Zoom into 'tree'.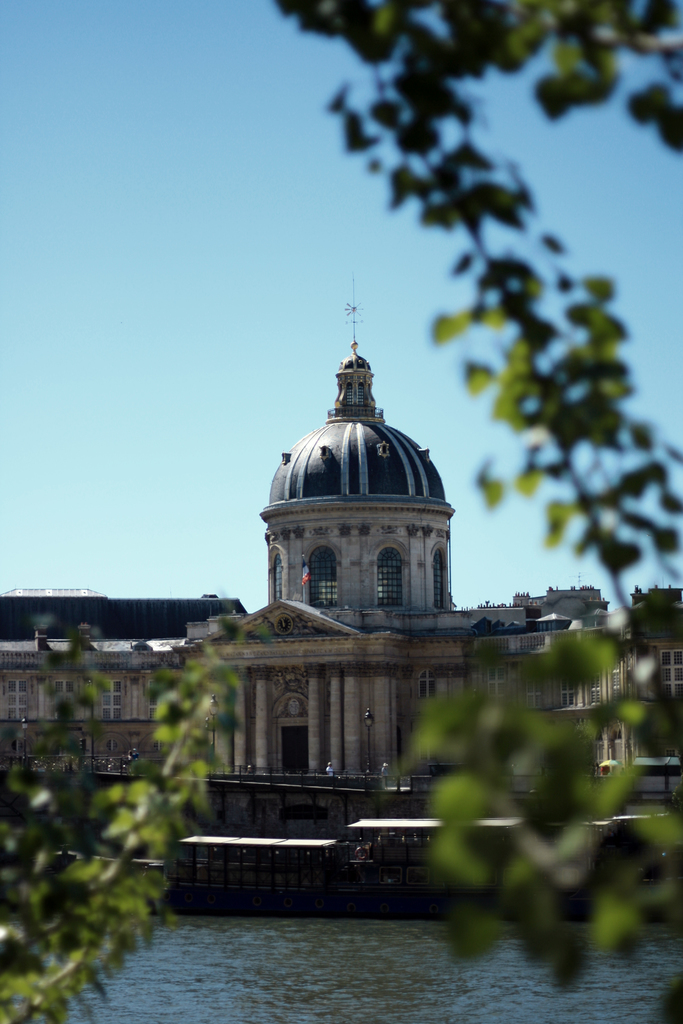
Zoom target: [266,0,682,1023].
